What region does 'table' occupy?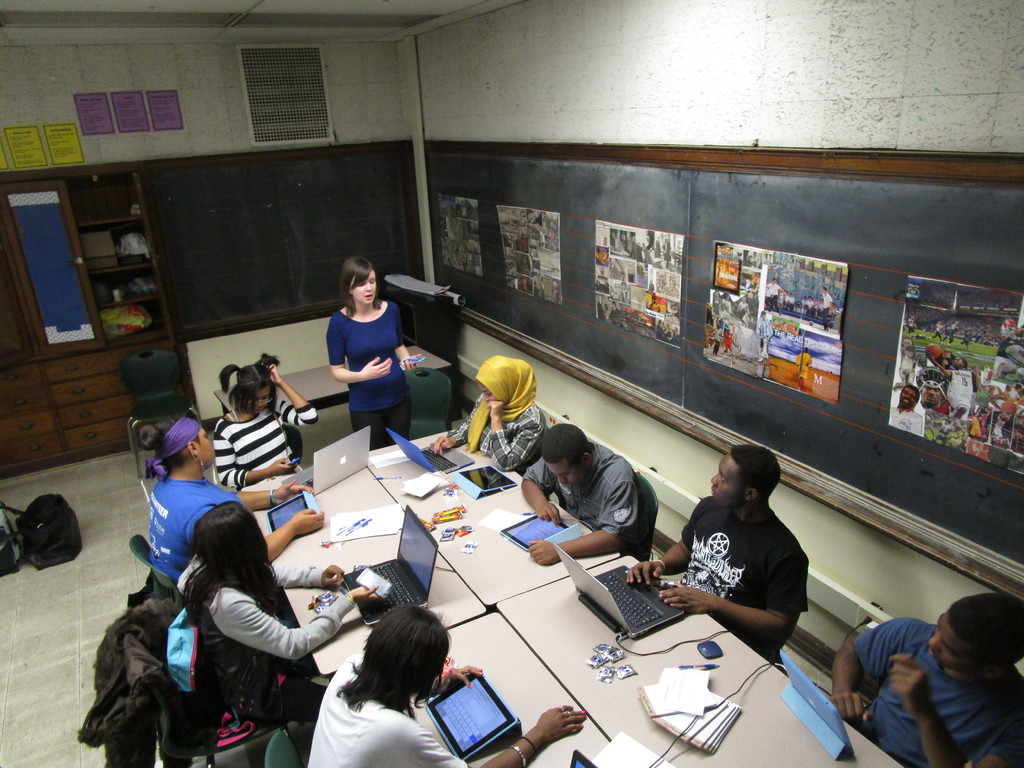
[220, 513, 841, 762].
